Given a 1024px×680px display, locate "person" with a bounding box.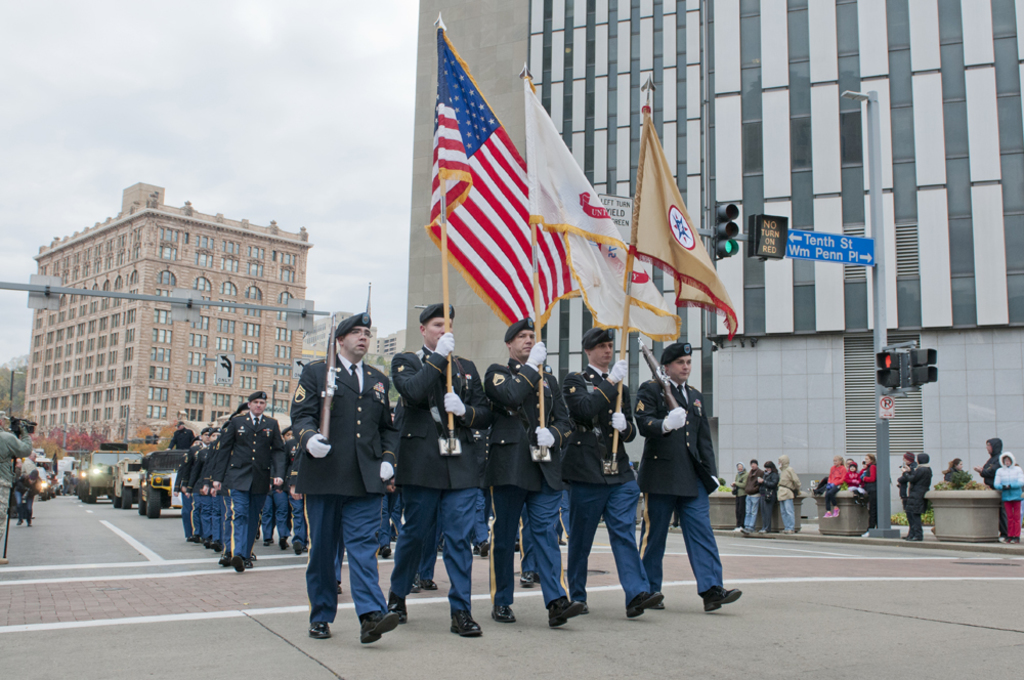
Located: (846,459,859,468).
